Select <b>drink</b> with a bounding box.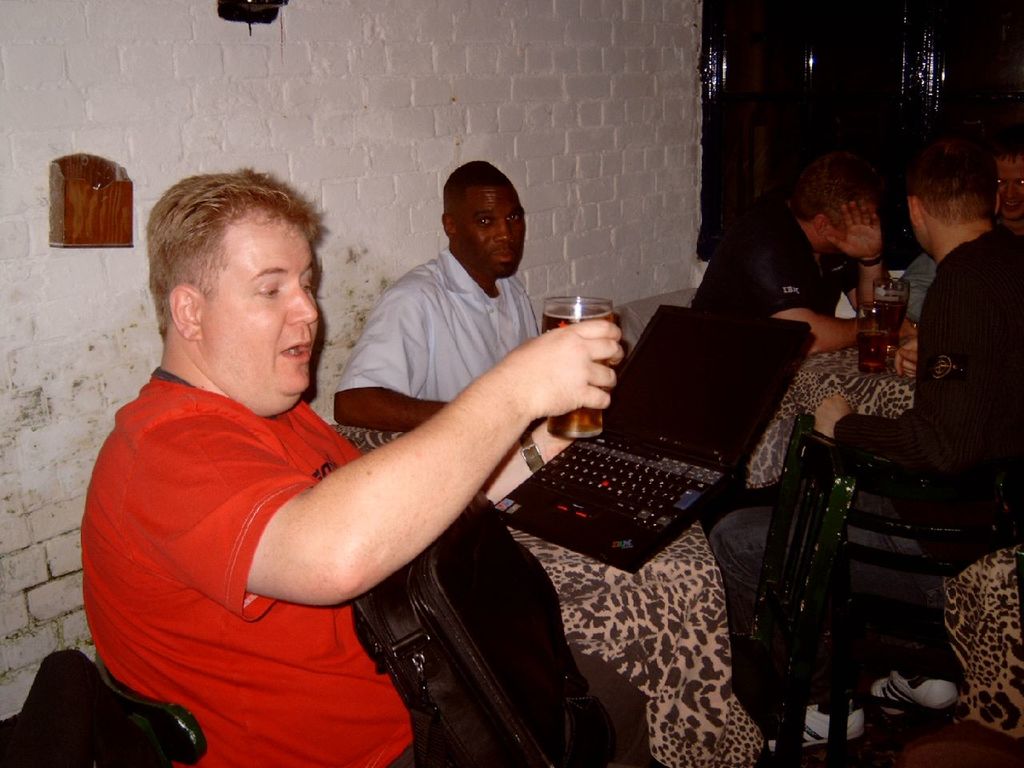
(874, 301, 902, 349).
